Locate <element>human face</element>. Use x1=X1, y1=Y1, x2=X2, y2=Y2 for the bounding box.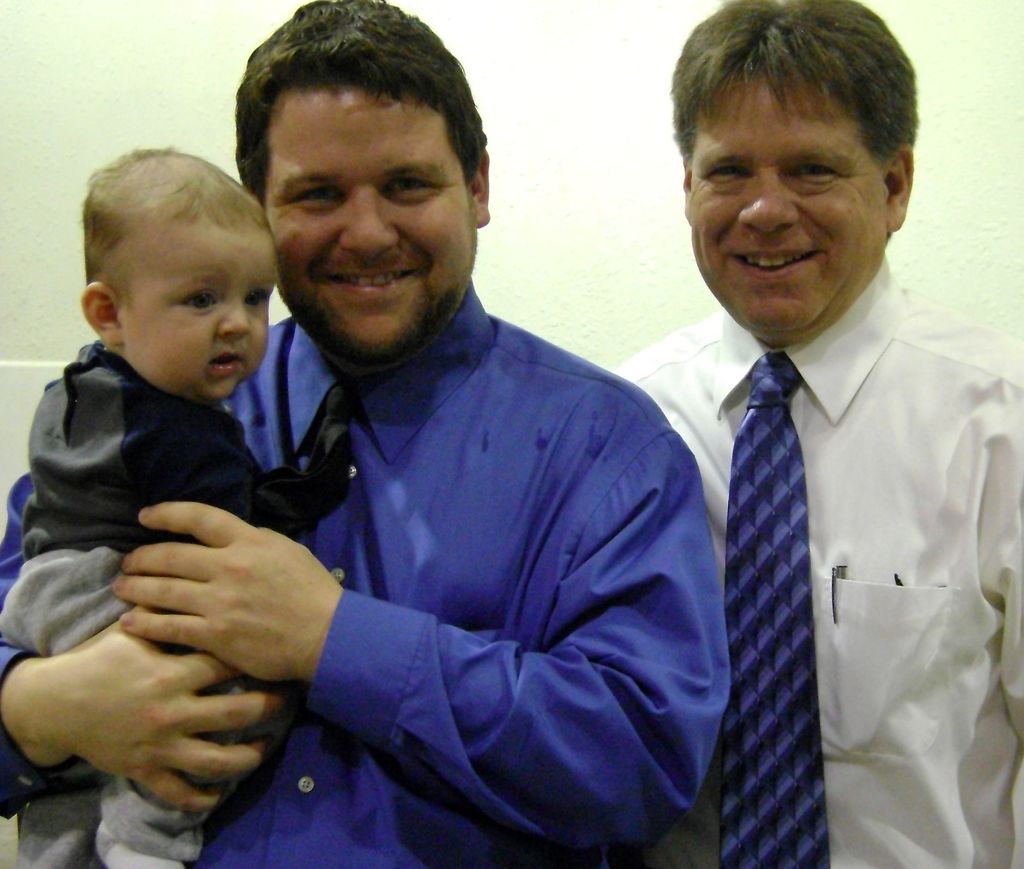
x1=271, y1=88, x2=480, y2=372.
